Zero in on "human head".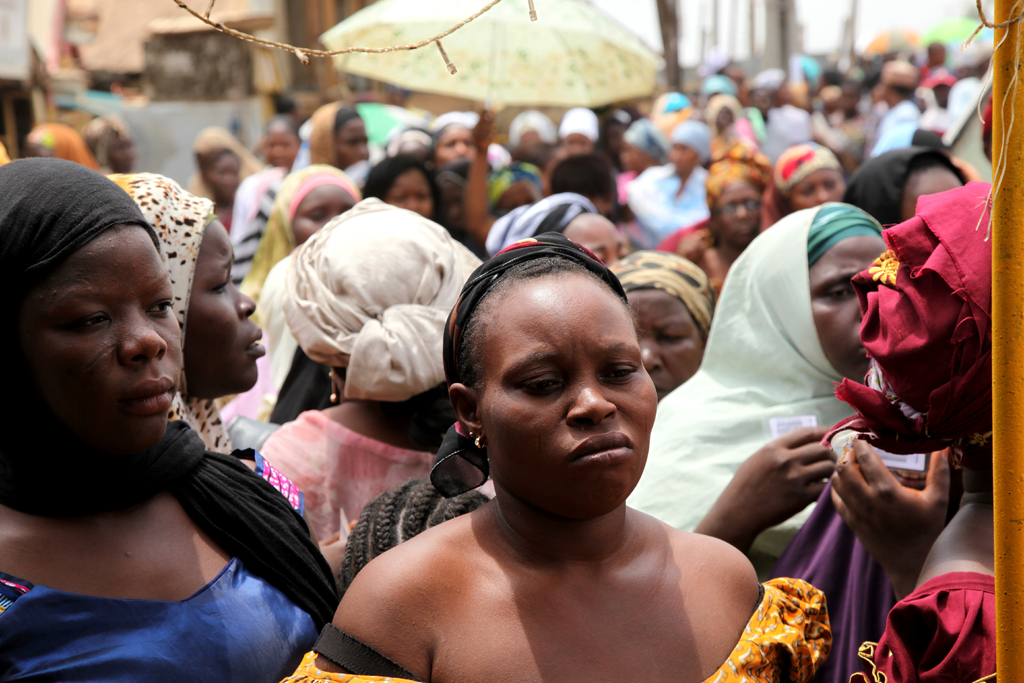
Zeroed in: 456,236,692,510.
